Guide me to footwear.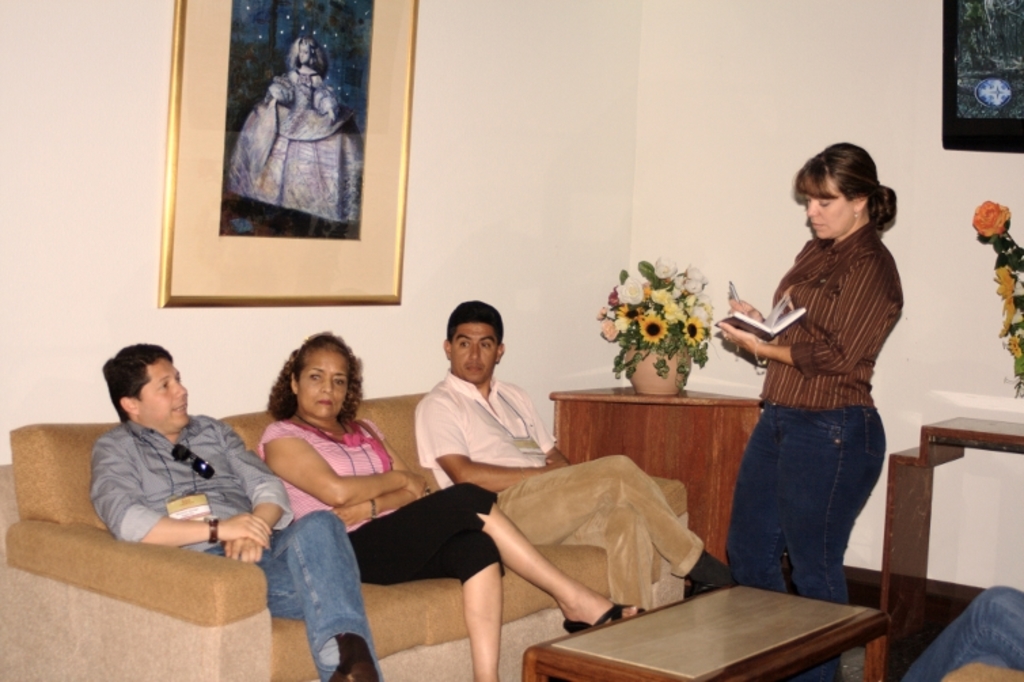
Guidance: <bbox>687, 550, 792, 599</bbox>.
